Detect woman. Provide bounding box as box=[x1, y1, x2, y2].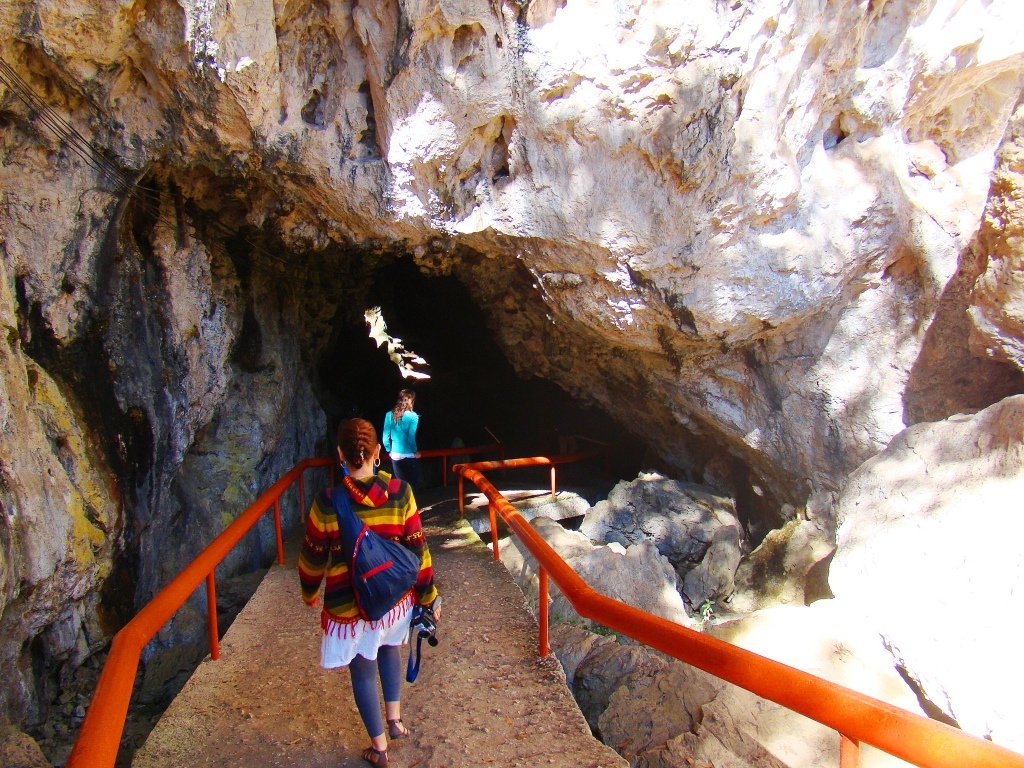
box=[381, 389, 420, 486].
